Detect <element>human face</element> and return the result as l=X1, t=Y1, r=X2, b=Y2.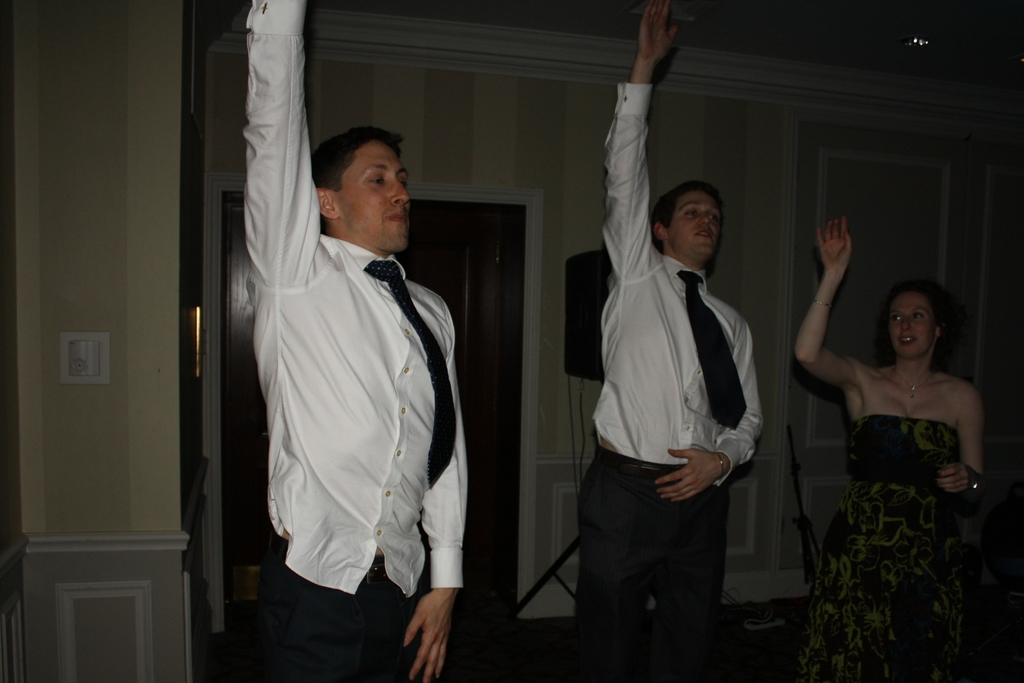
l=897, t=291, r=925, b=356.
